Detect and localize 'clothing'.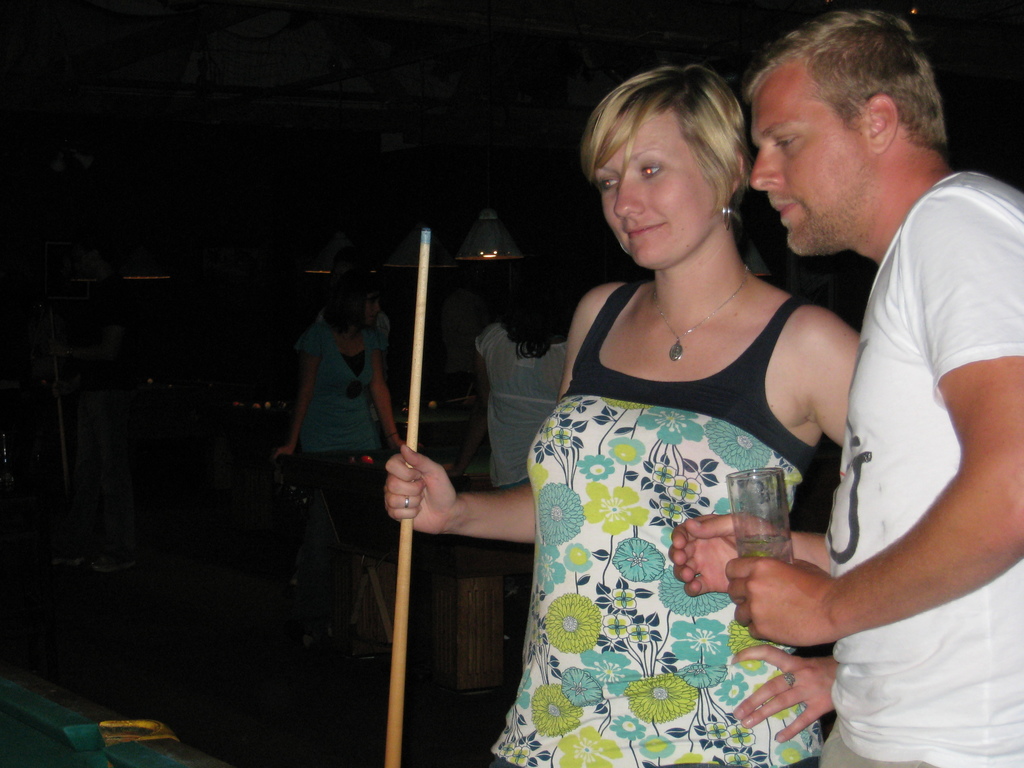
Localized at (left=476, top=325, right=567, bottom=486).
